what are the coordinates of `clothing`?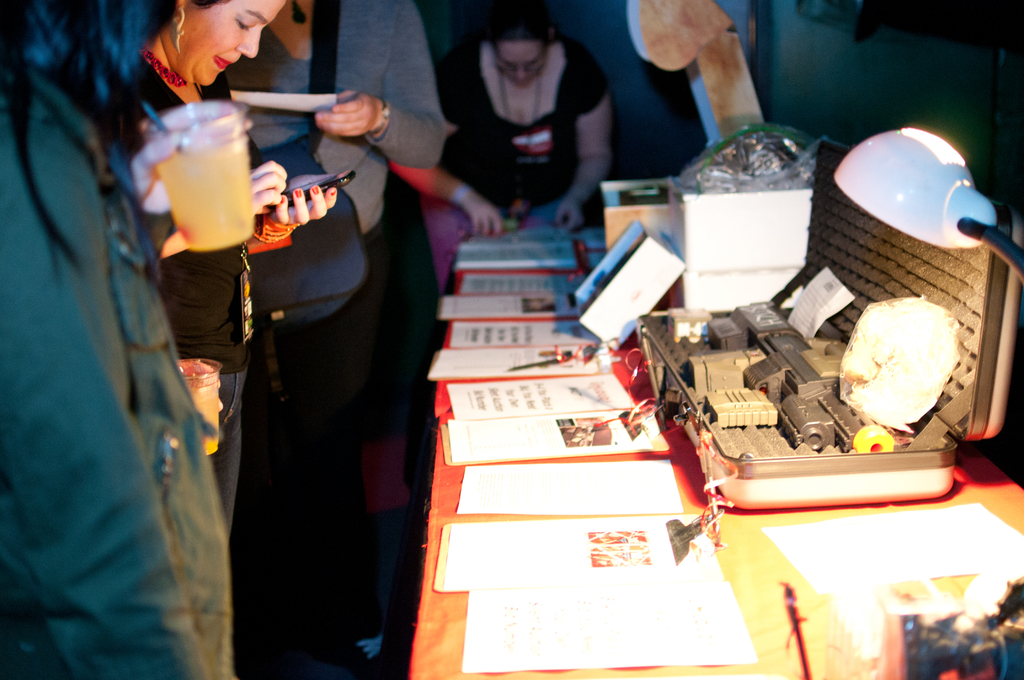
Rect(0, 67, 242, 679).
